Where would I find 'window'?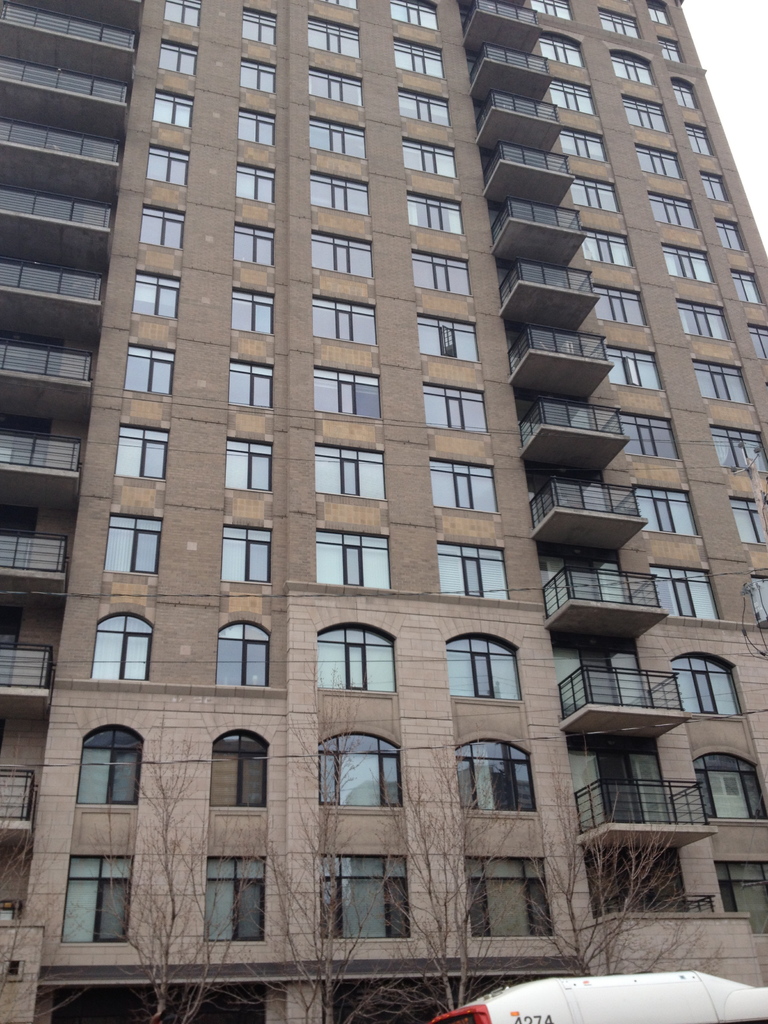
At (305, 68, 364, 106).
